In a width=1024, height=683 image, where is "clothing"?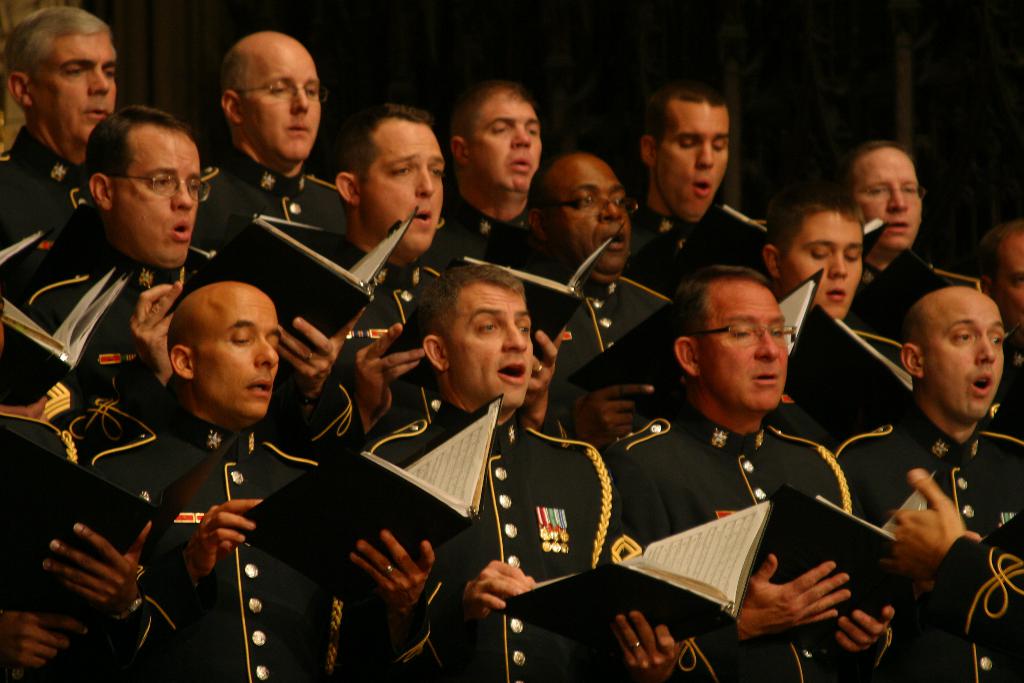
x1=604, y1=401, x2=849, y2=682.
